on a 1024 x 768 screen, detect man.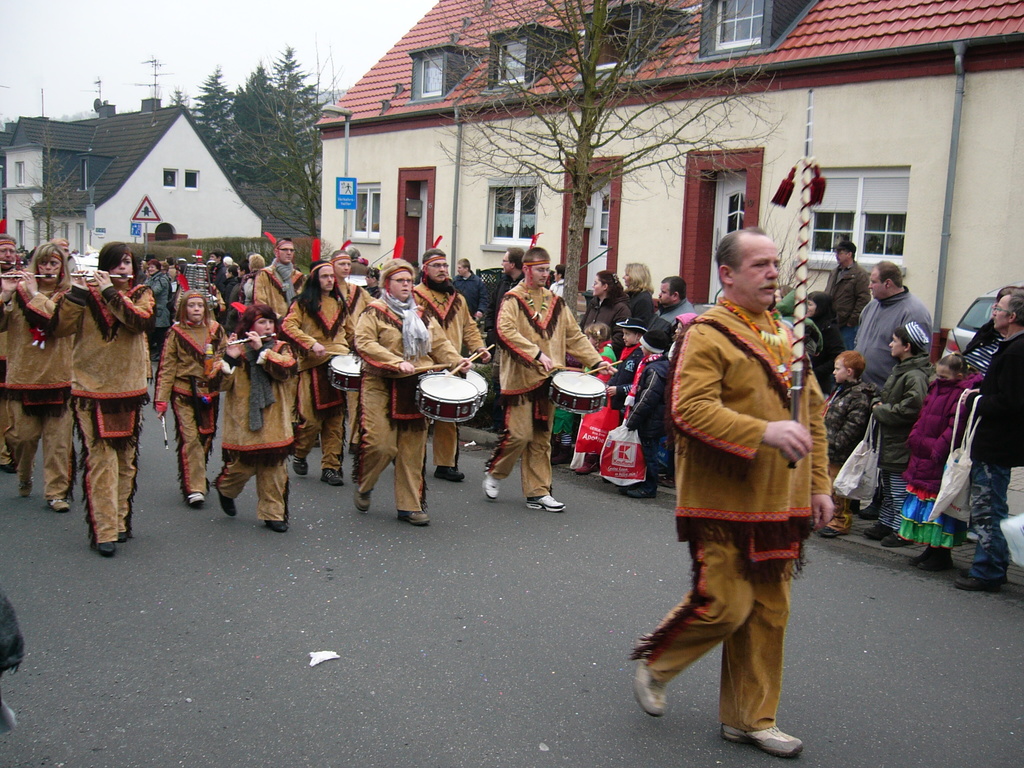
pyautogui.locateOnScreen(487, 237, 616, 507).
